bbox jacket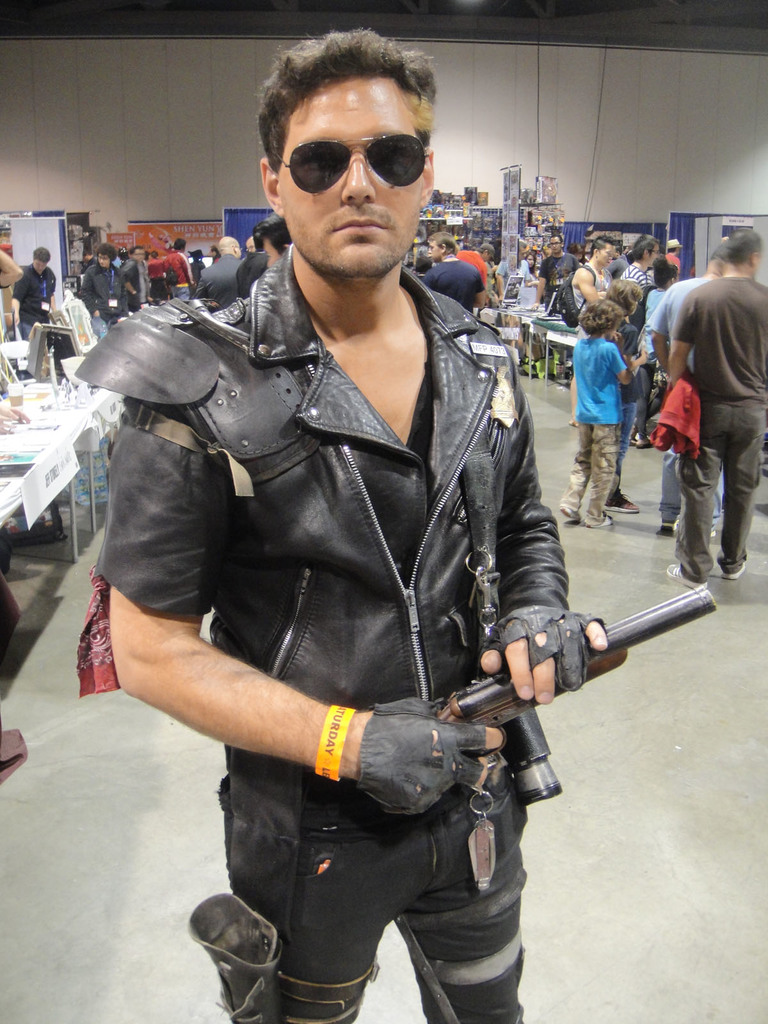
pyautogui.locateOnScreen(114, 218, 592, 788)
